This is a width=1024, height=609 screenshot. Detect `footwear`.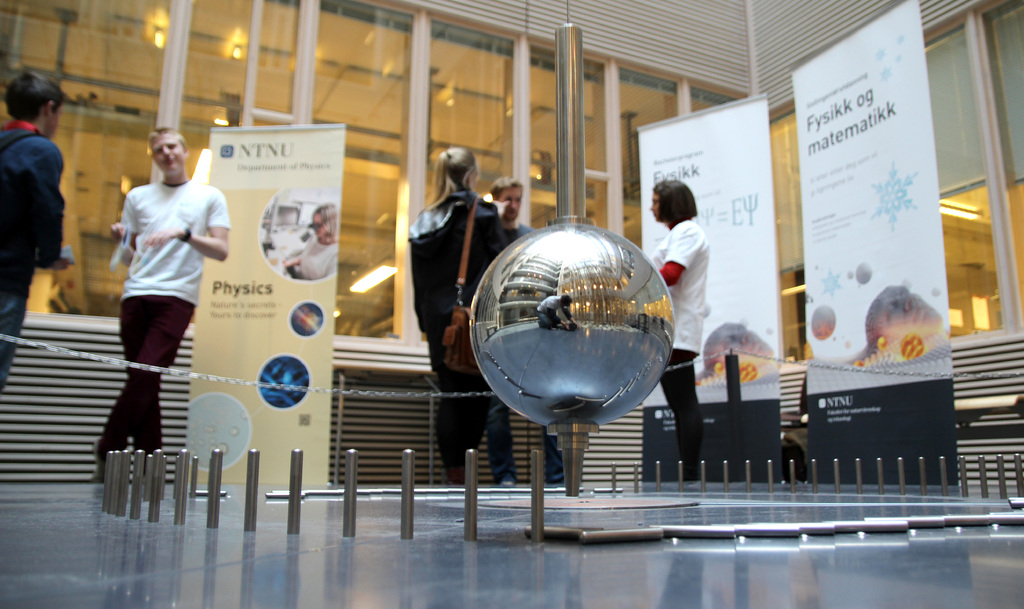
crop(502, 471, 517, 487).
